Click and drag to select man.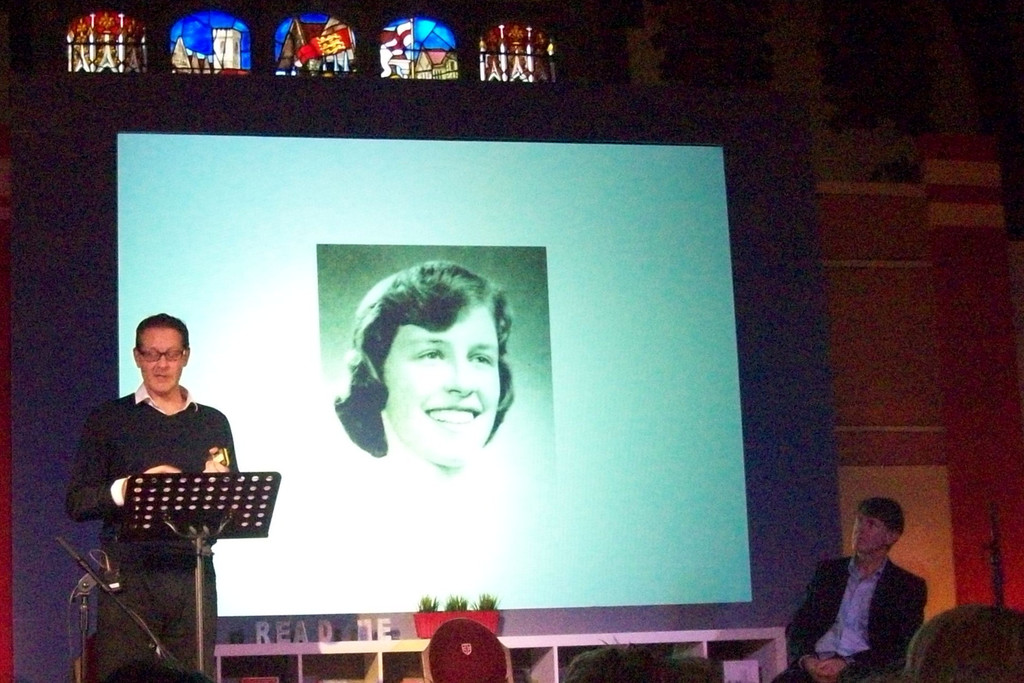
Selection: bbox(771, 498, 927, 682).
